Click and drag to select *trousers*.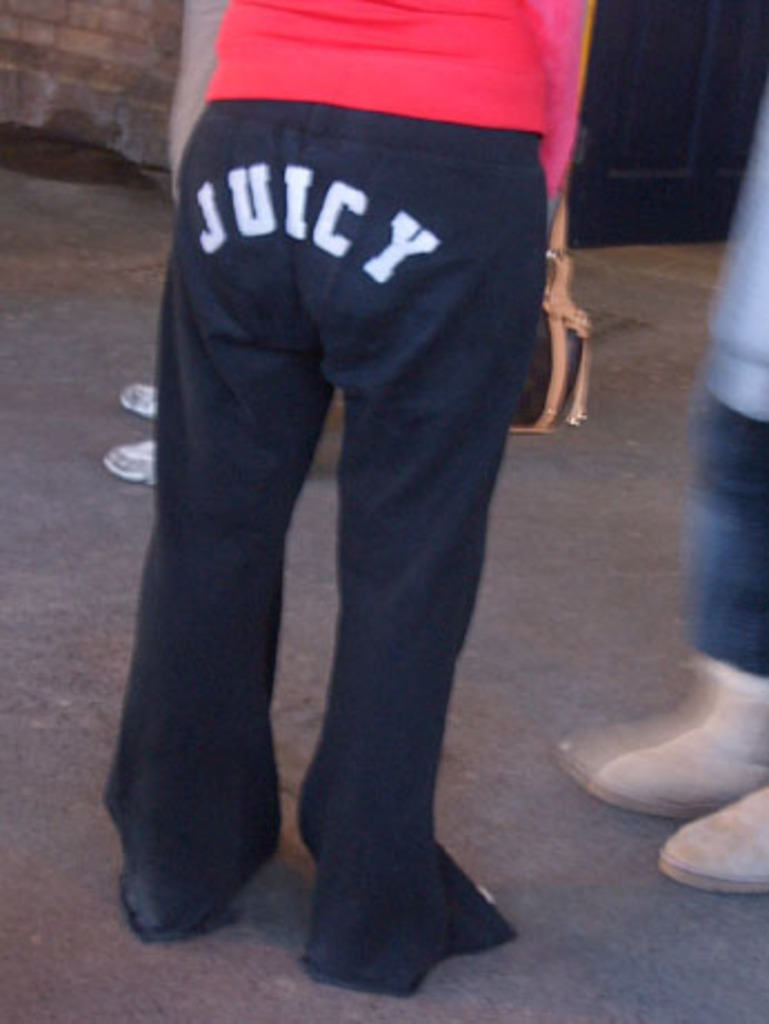
Selection: (left=113, top=0, right=576, bottom=991).
